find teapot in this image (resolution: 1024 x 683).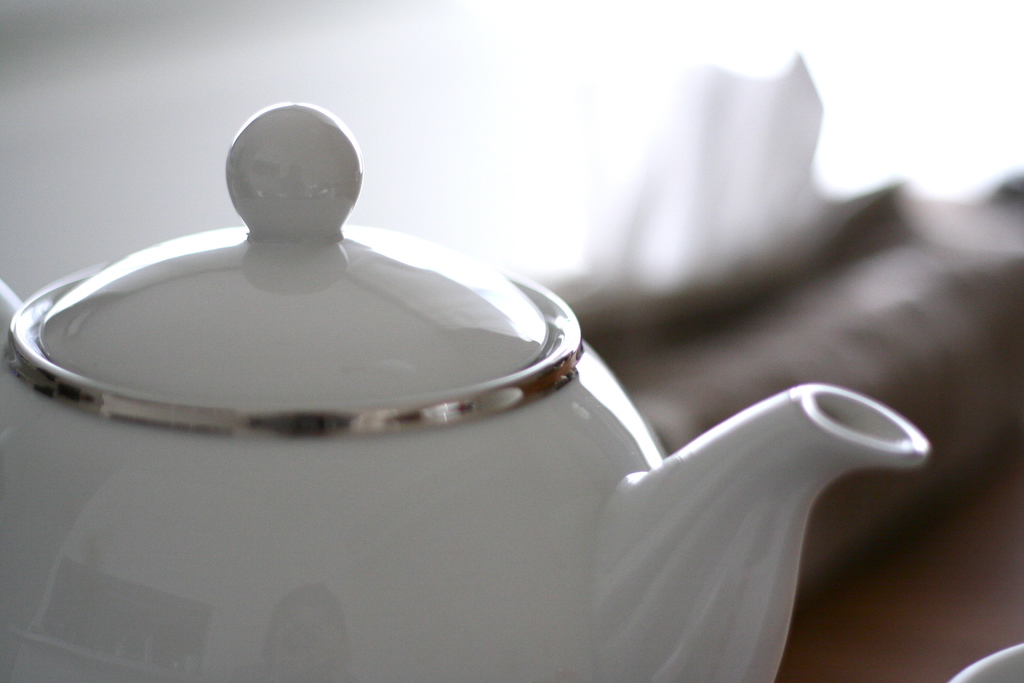
(x1=0, y1=101, x2=928, y2=682).
